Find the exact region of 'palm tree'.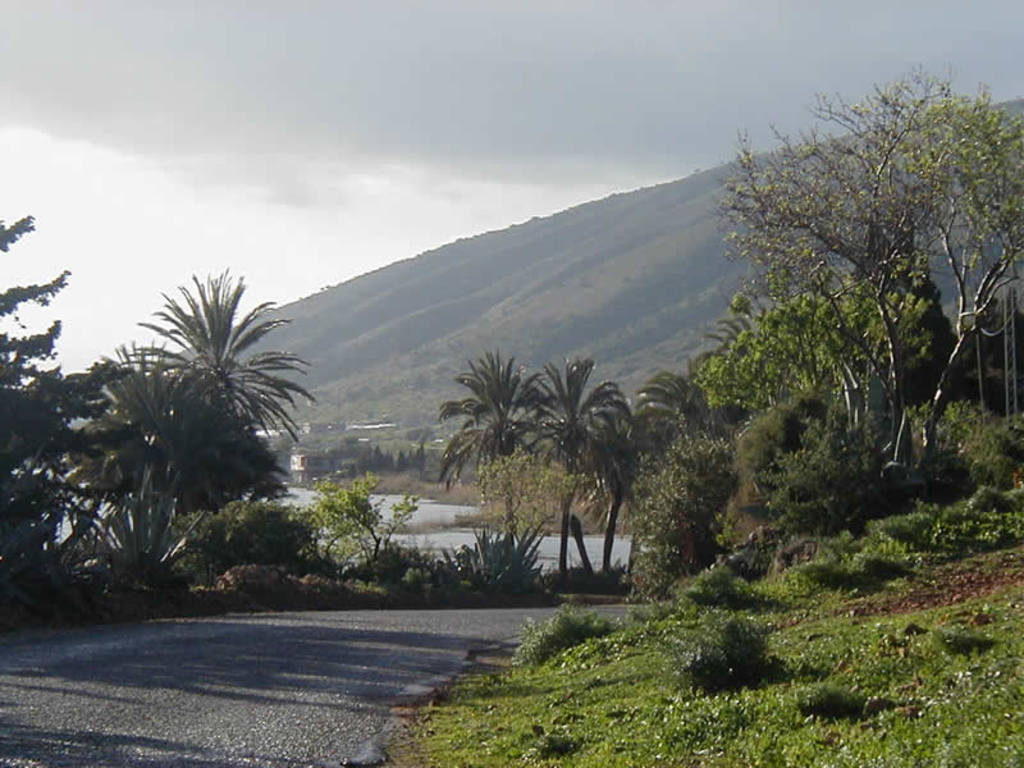
Exact region: (526,351,640,584).
